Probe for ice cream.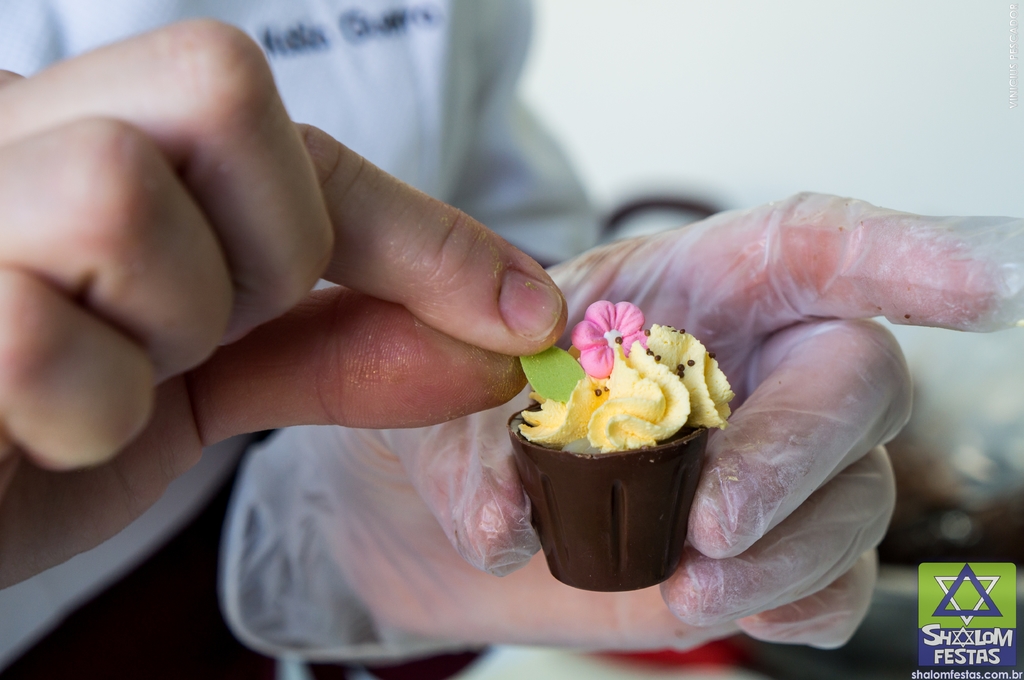
Probe result: bbox=(515, 324, 740, 457).
